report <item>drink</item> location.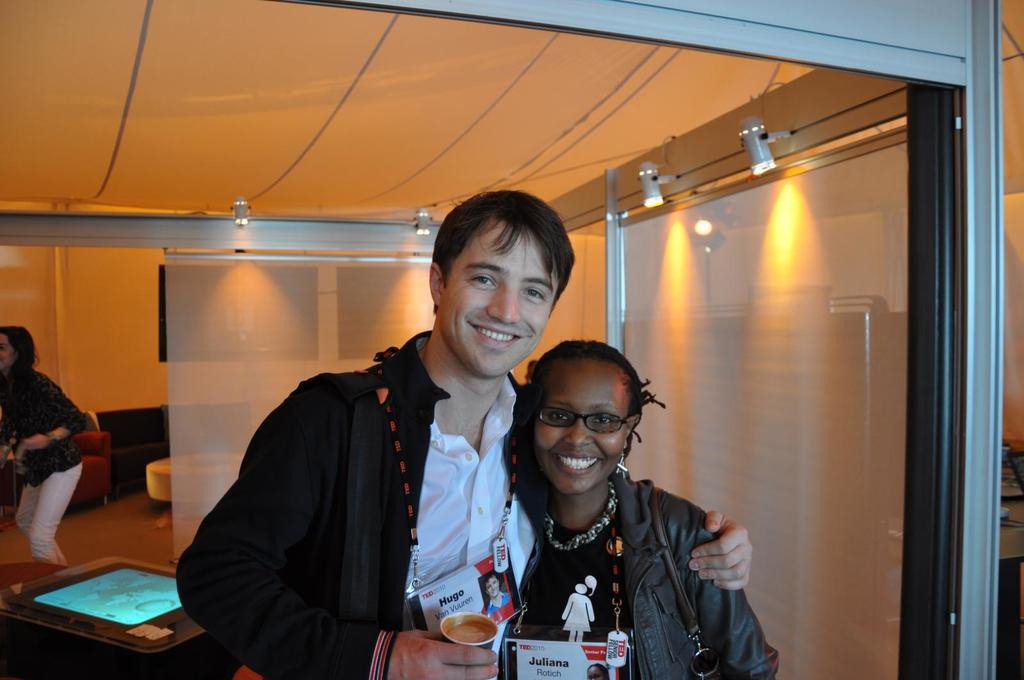
Report: 445 619 490 640.
